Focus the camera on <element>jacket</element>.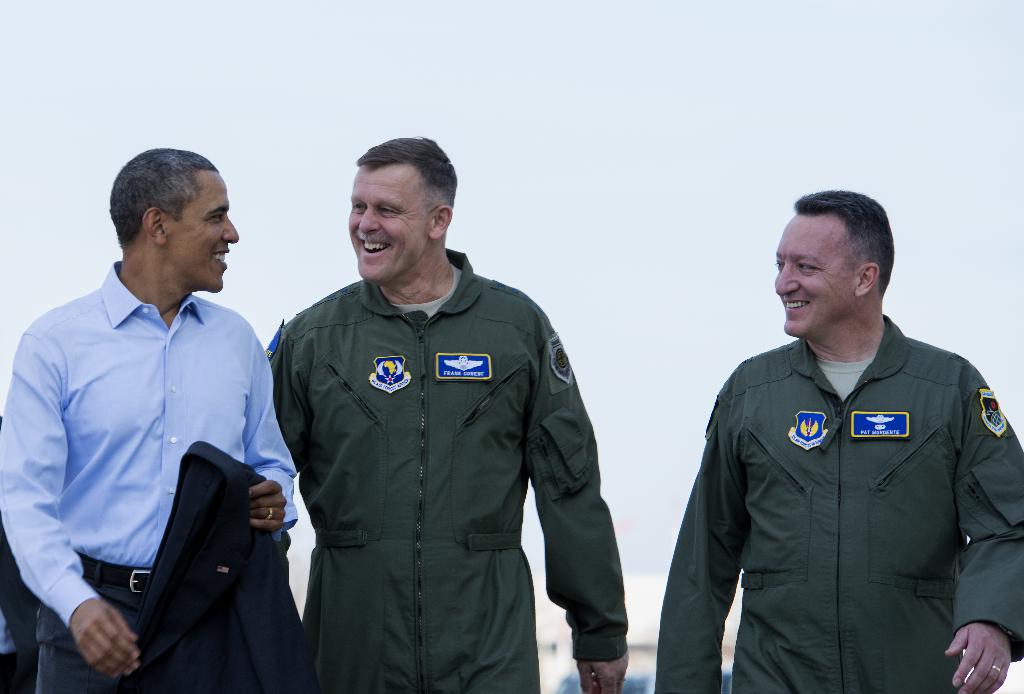
Focus region: bbox=(652, 320, 1023, 693).
